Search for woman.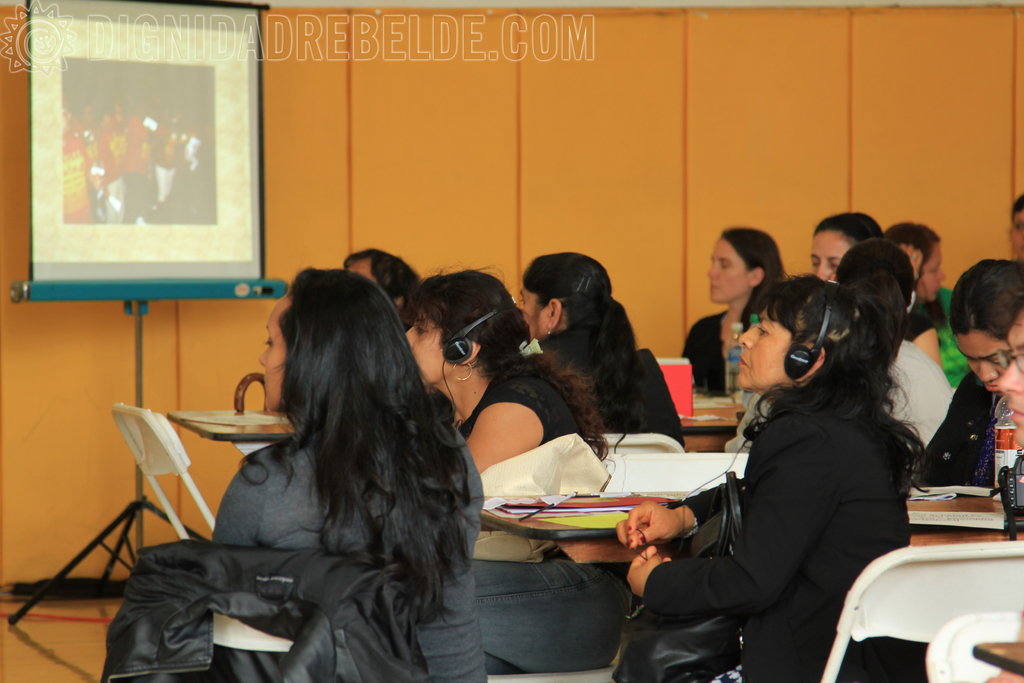
Found at [x1=805, y1=208, x2=884, y2=285].
